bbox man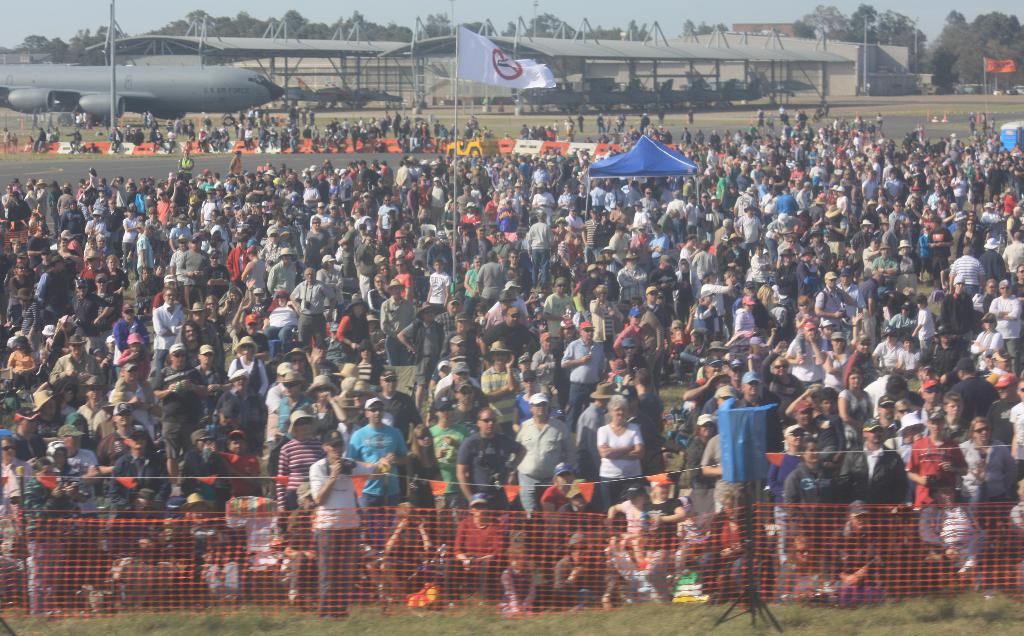
979:234:1004:283
